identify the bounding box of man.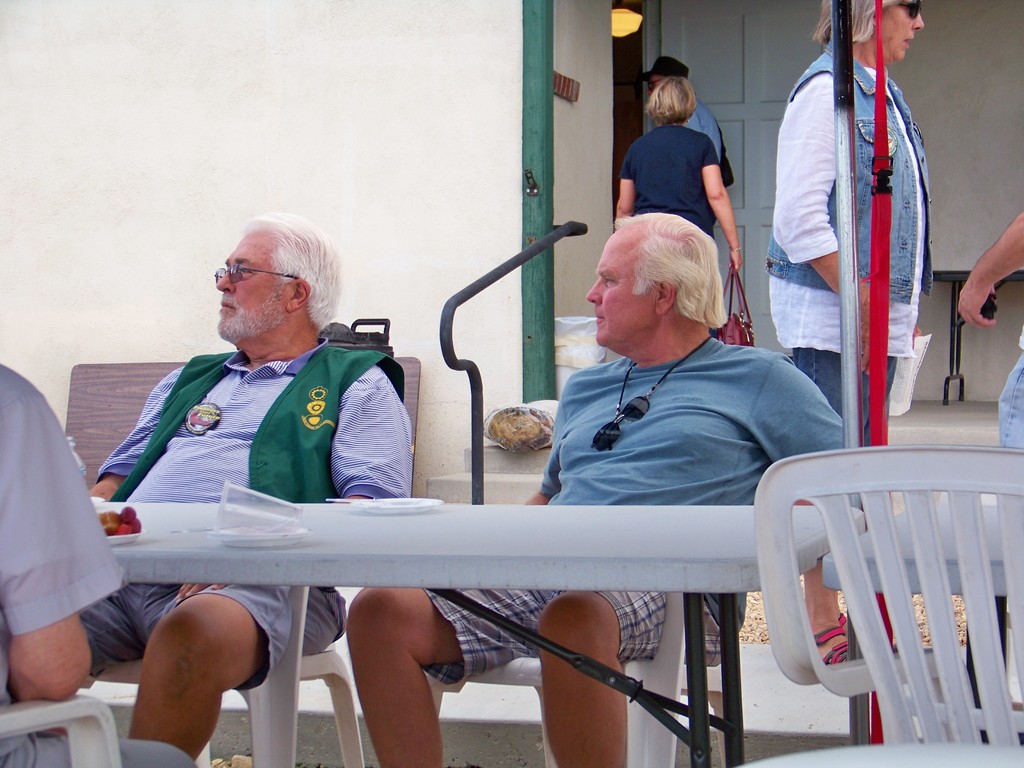
bbox=[341, 208, 862, 767].
